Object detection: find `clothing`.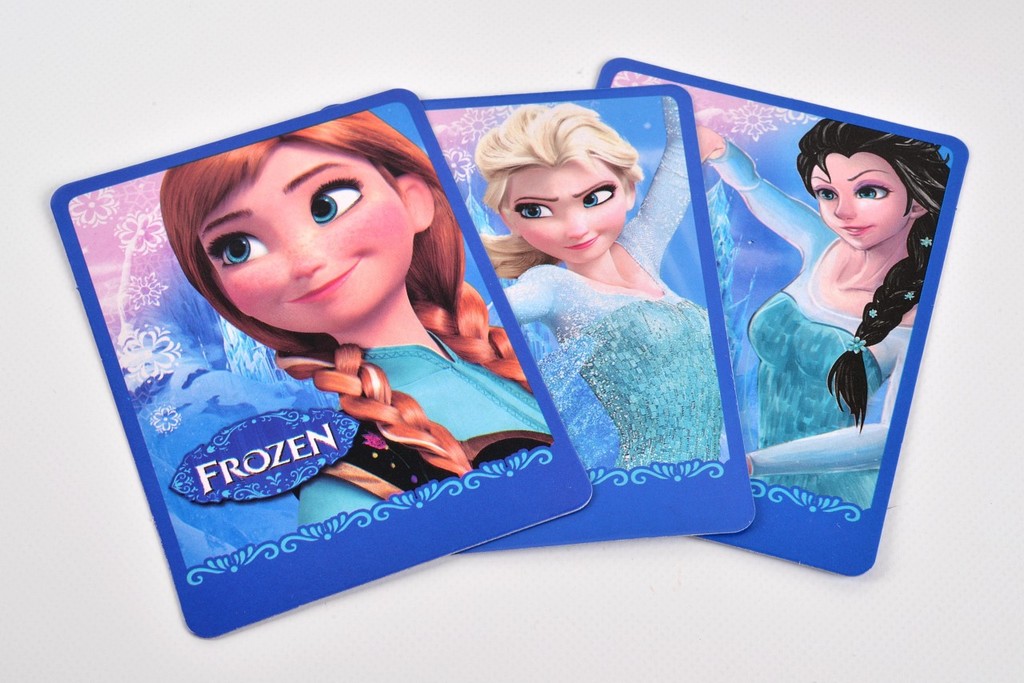
<bbox>296, 335, 540, 525</bbox>.
